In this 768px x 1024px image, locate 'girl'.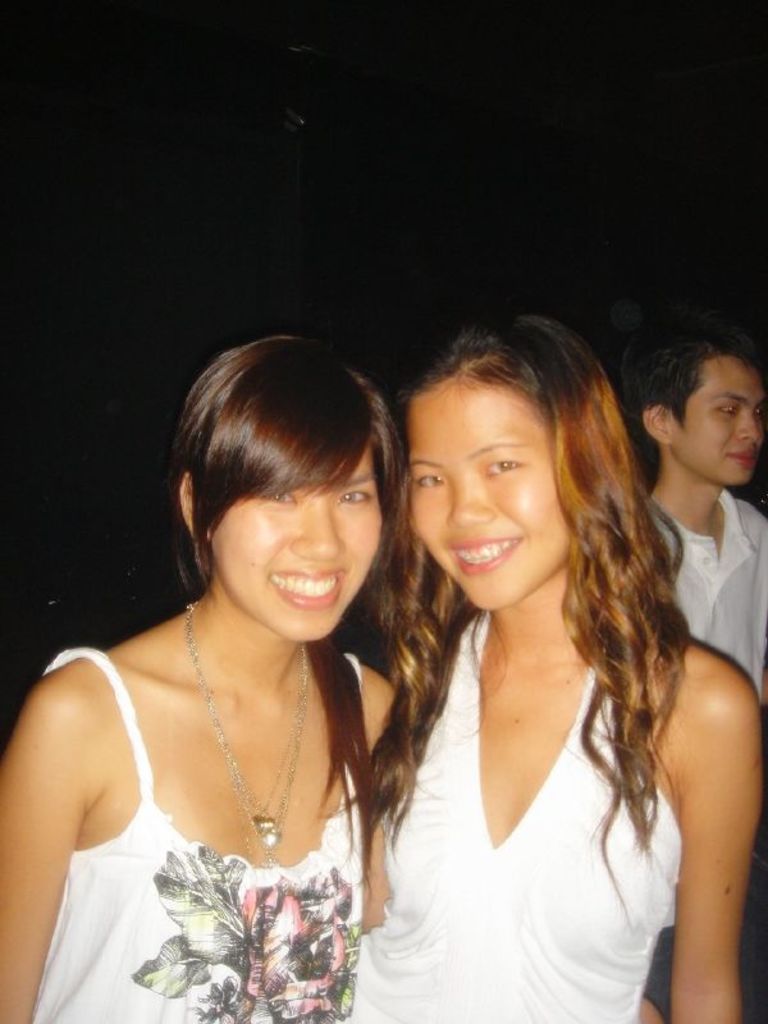
Bounding box: region(337, 316, 763, 1023).
